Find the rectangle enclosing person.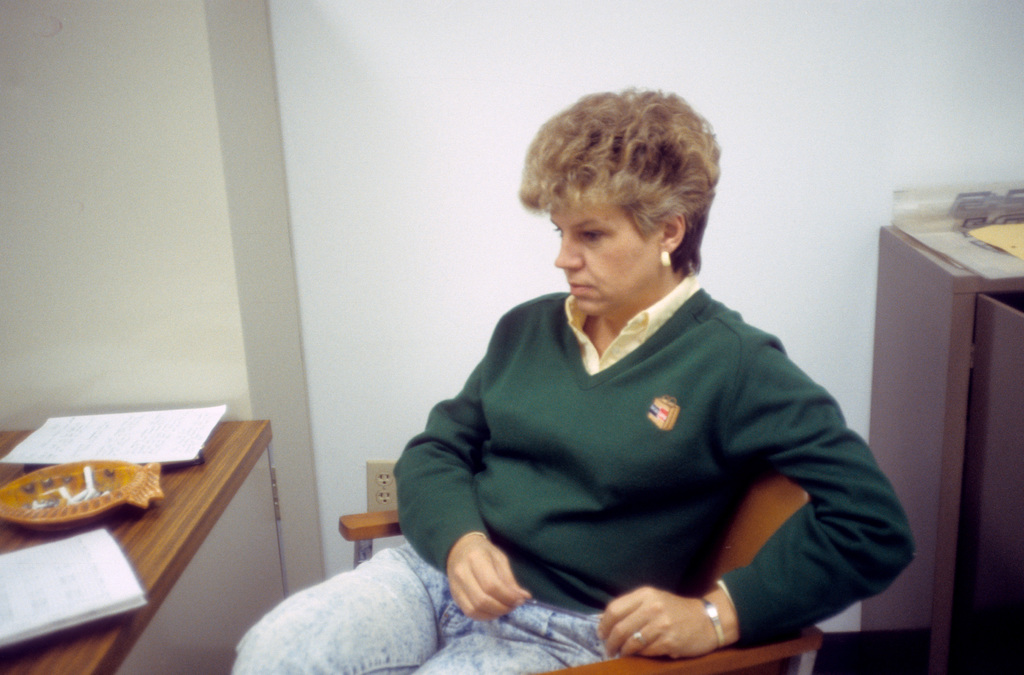
(x1=353, y1=97, x2=906, y2=674).
